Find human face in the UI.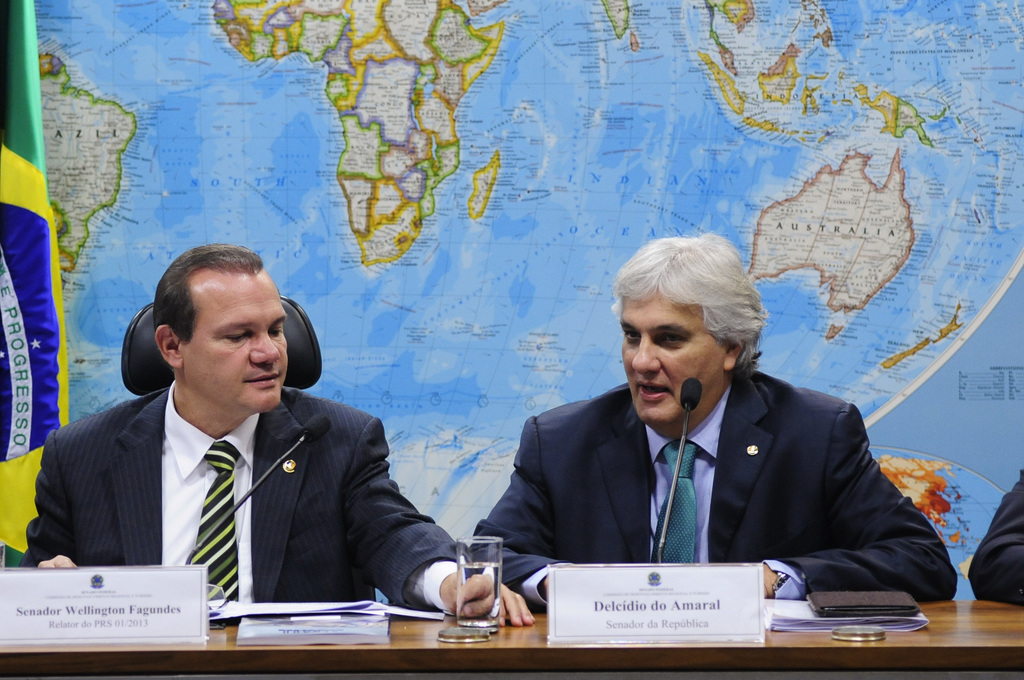
UI element at [181, 268, 287, 412].
